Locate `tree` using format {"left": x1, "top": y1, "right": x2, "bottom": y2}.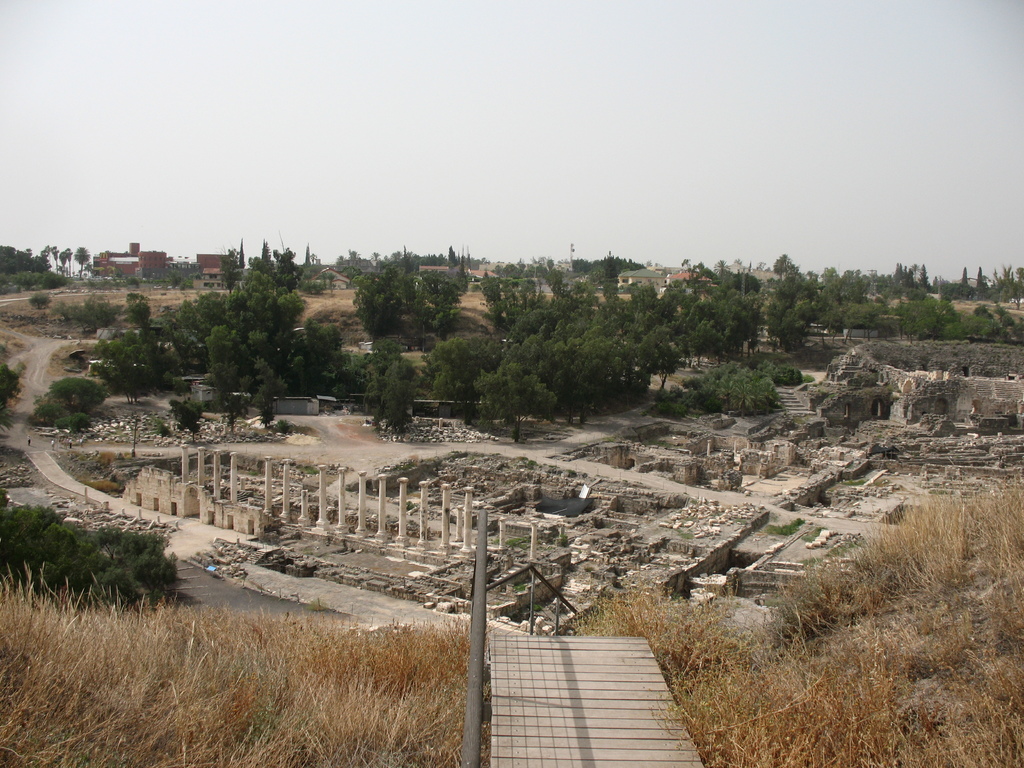
{"left": 468, "top": 364, "right": 553, "bottom": 429}.
